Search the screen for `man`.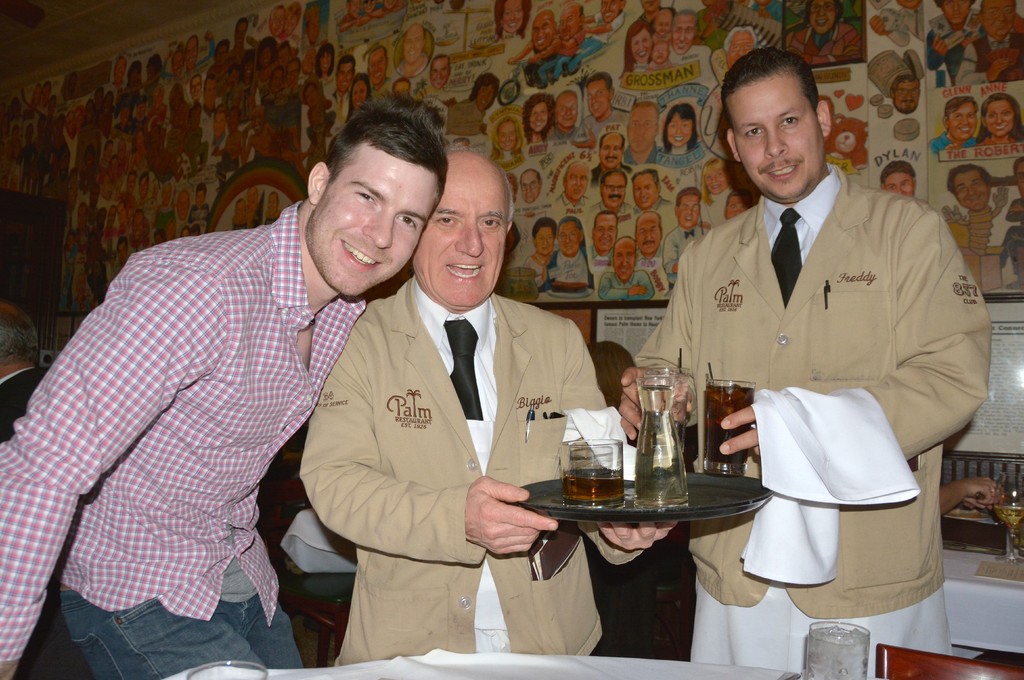
Found at <bbox>931, 98, 978, 153</bbox>.
